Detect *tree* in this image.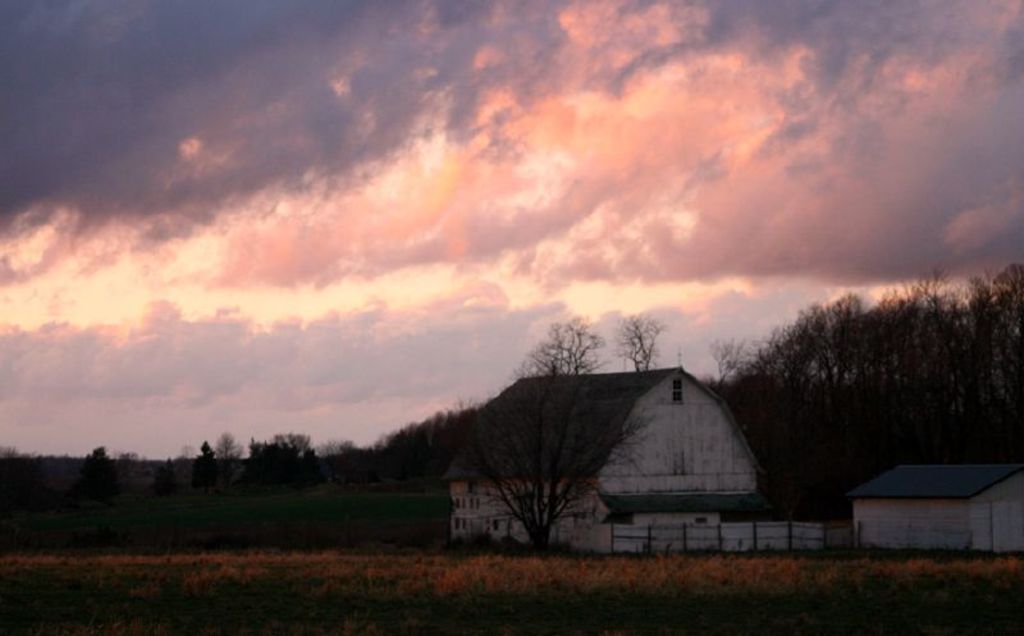
Detection: rect(207, 439, 246, 454).
